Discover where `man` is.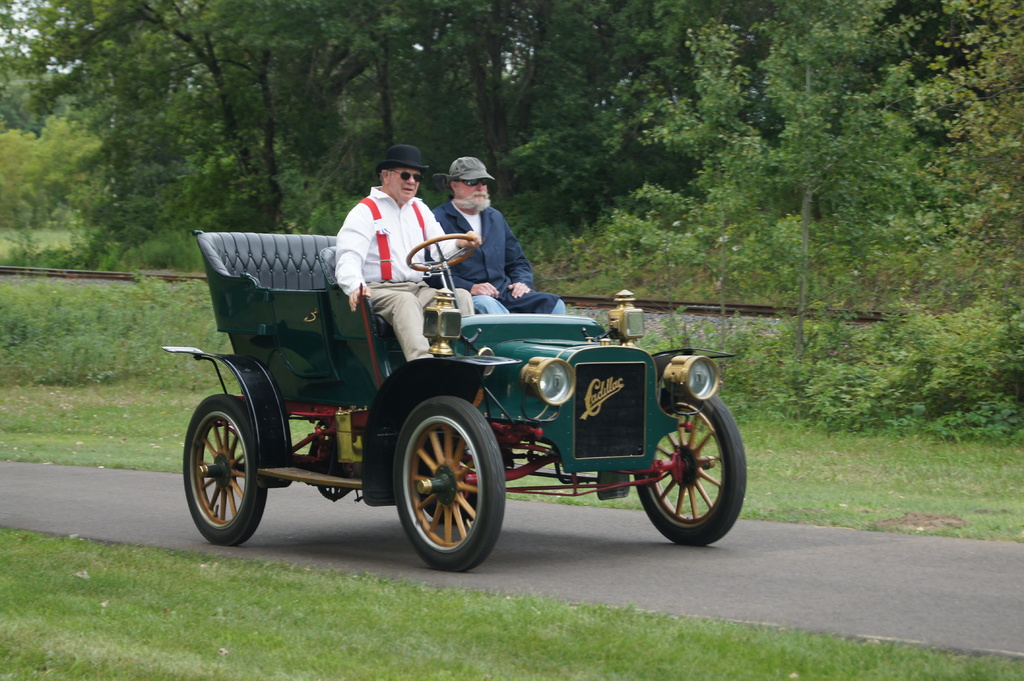
Discovered at {"x1": 424, "y1": 171, "x2": 550, "y2": 298}.
